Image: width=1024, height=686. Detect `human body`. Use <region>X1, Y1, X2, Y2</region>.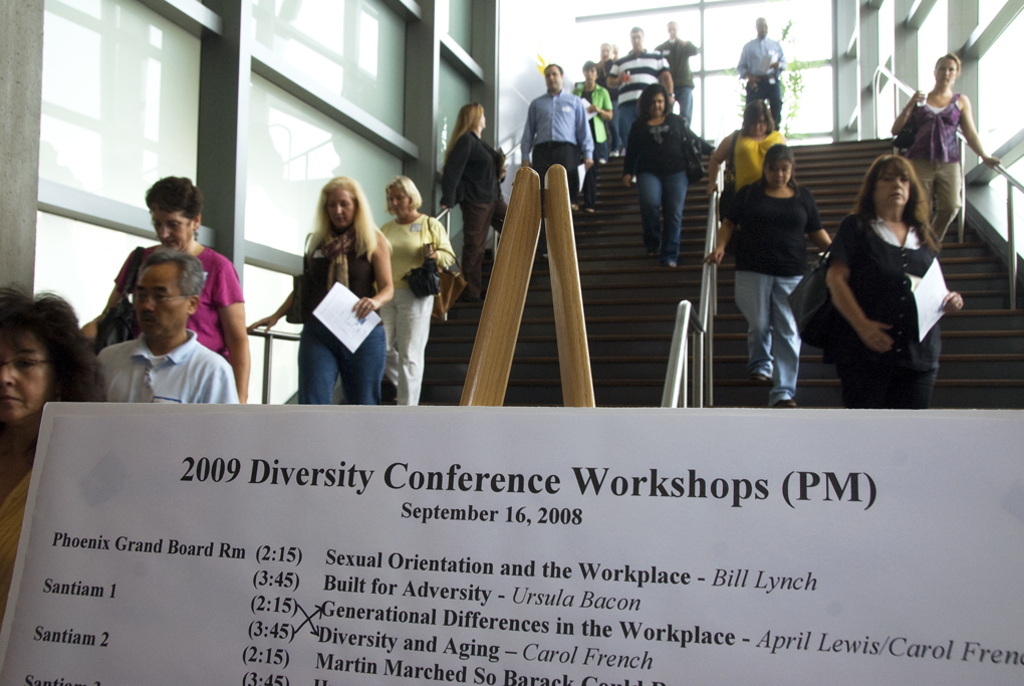
<region>275, 173, 390, 403</region>.
